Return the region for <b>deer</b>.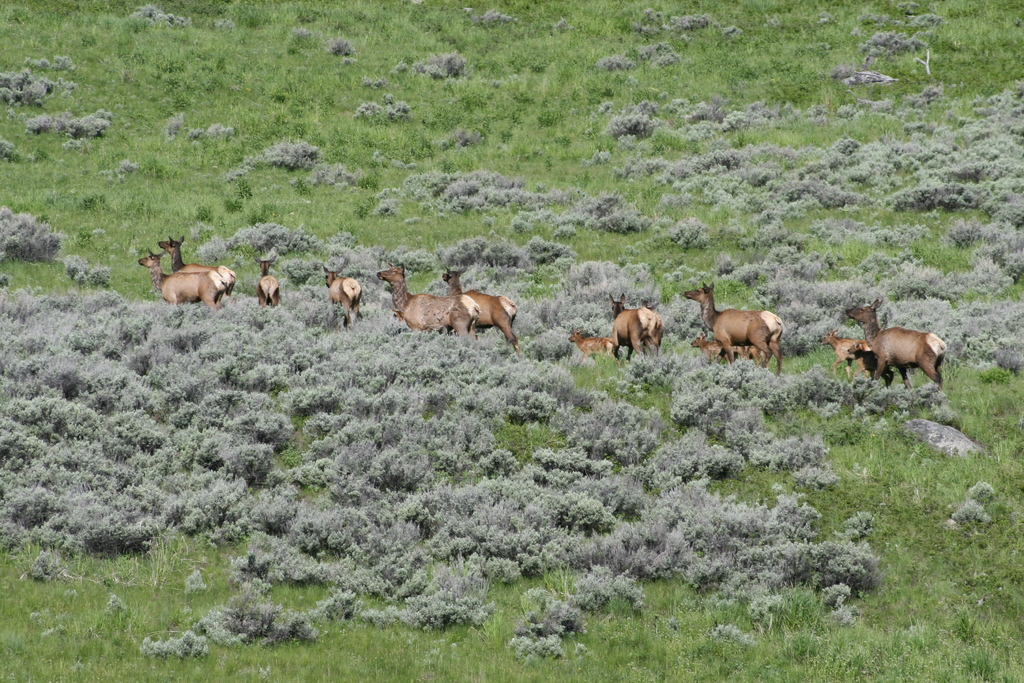
(x1=157, y1=238, x2=235, y2=302).
